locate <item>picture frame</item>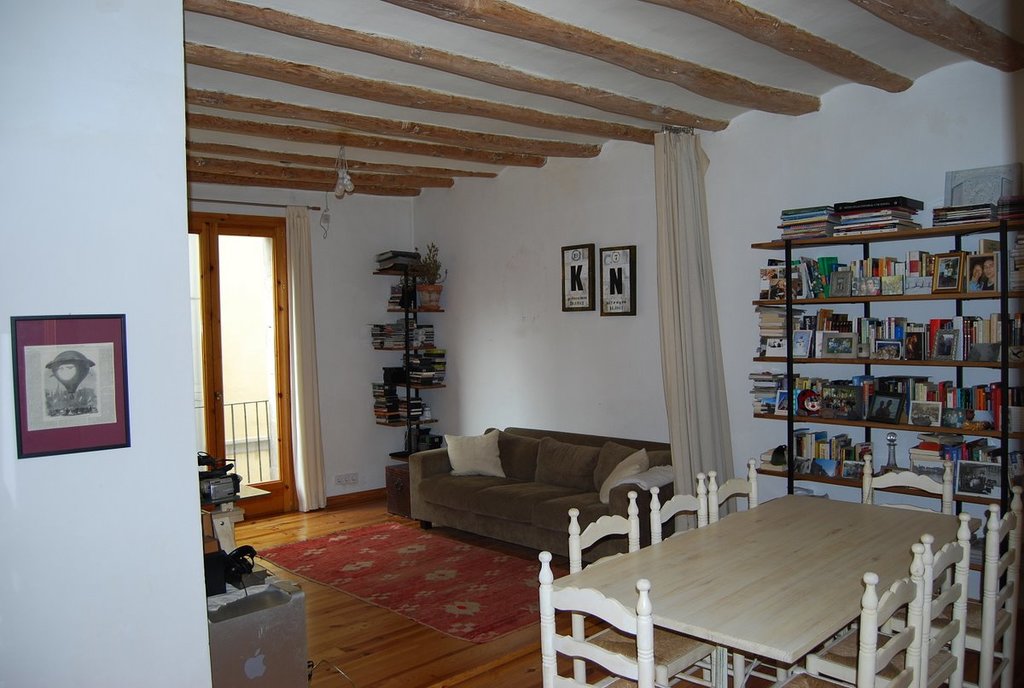
box(822, 332, 858, 359)
